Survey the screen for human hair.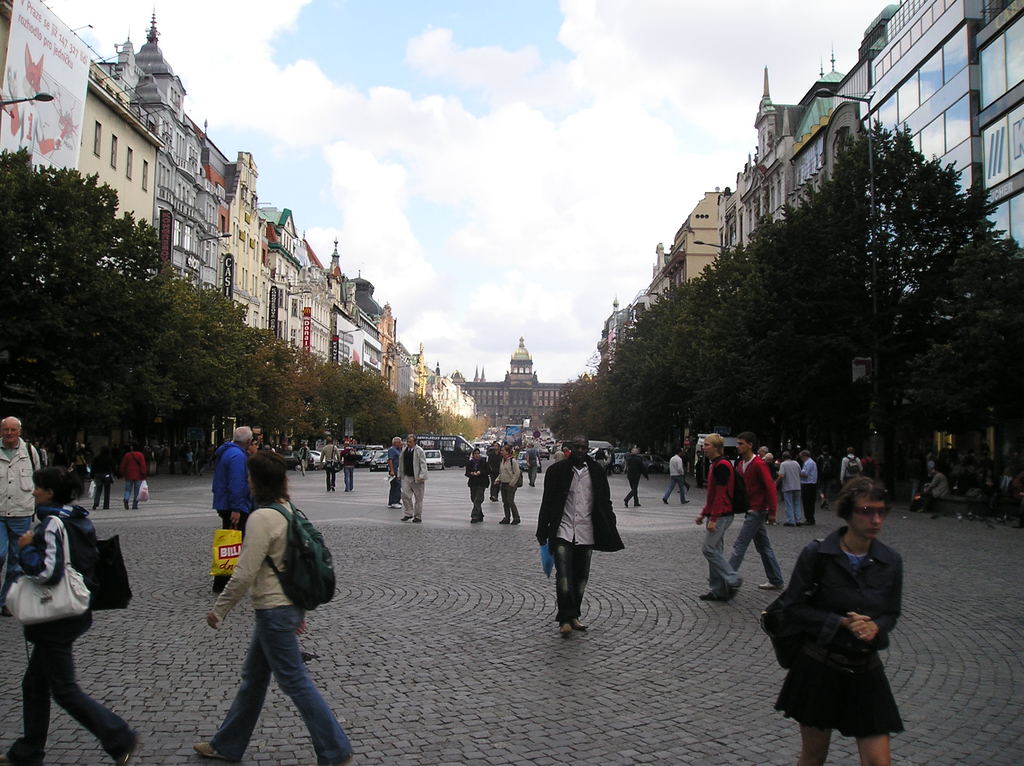
Survey found: <region>132, 443, 138, 449</region>.
